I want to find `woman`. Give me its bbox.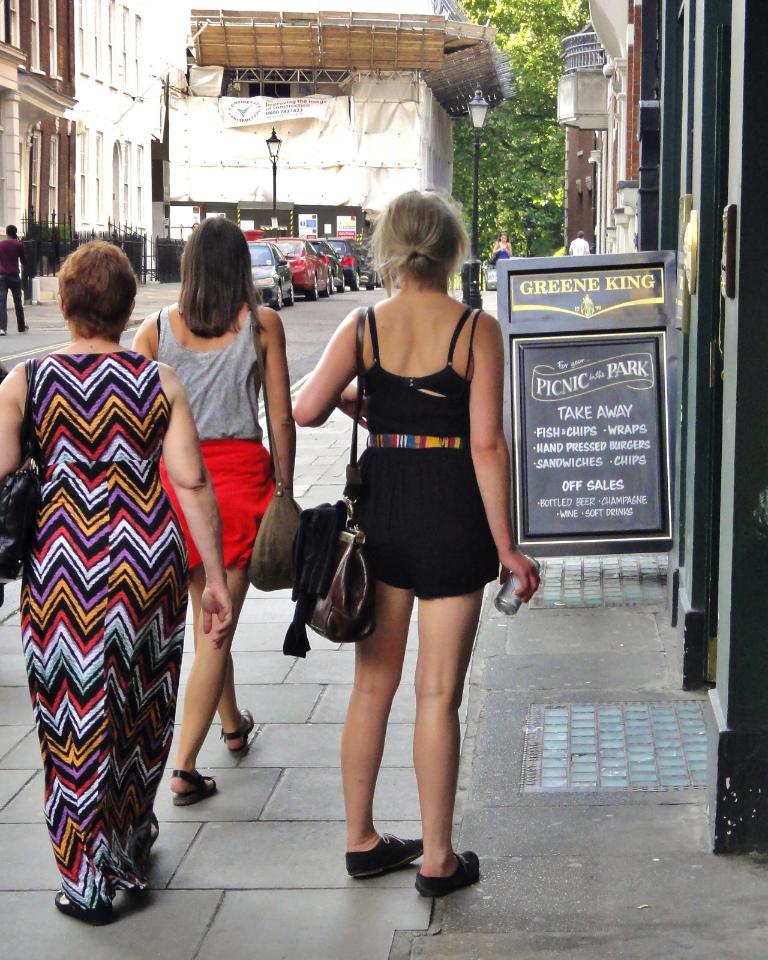
bbox=[4, 237, 234, 916].
